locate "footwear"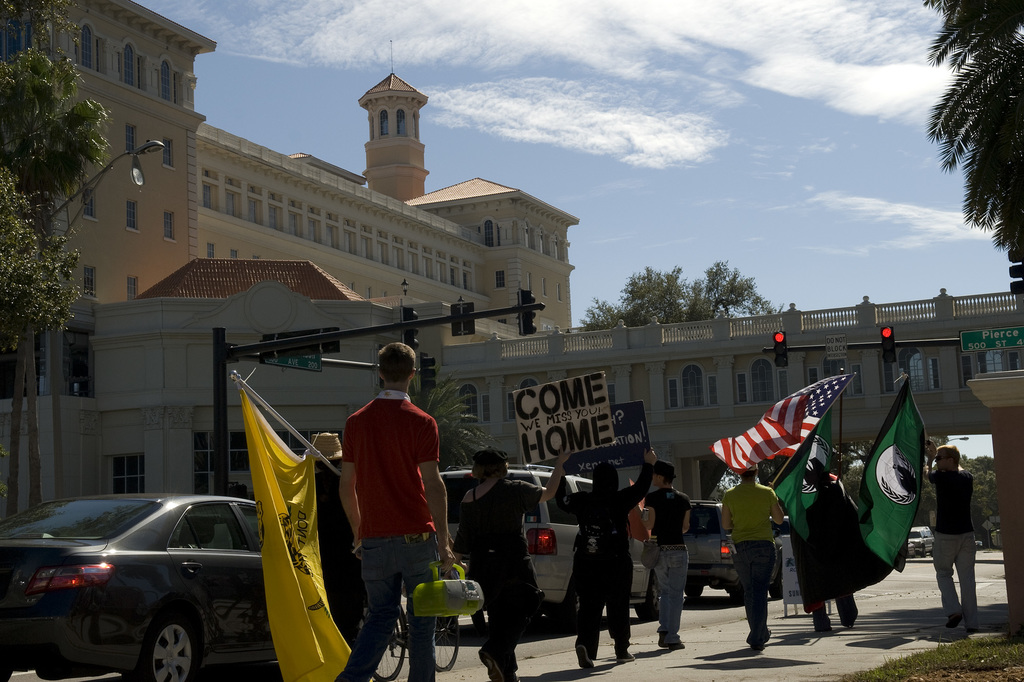
bbox=(754, 628, 772, 646)
